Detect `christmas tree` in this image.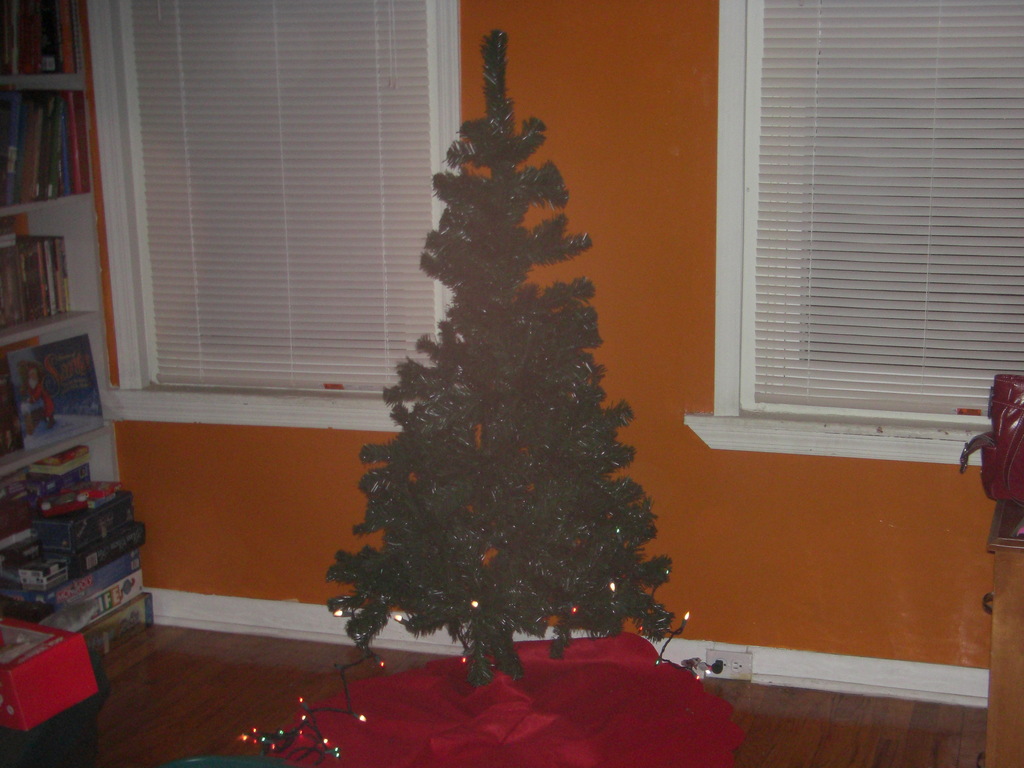
Detection: region(328, 29, 686, 692).
